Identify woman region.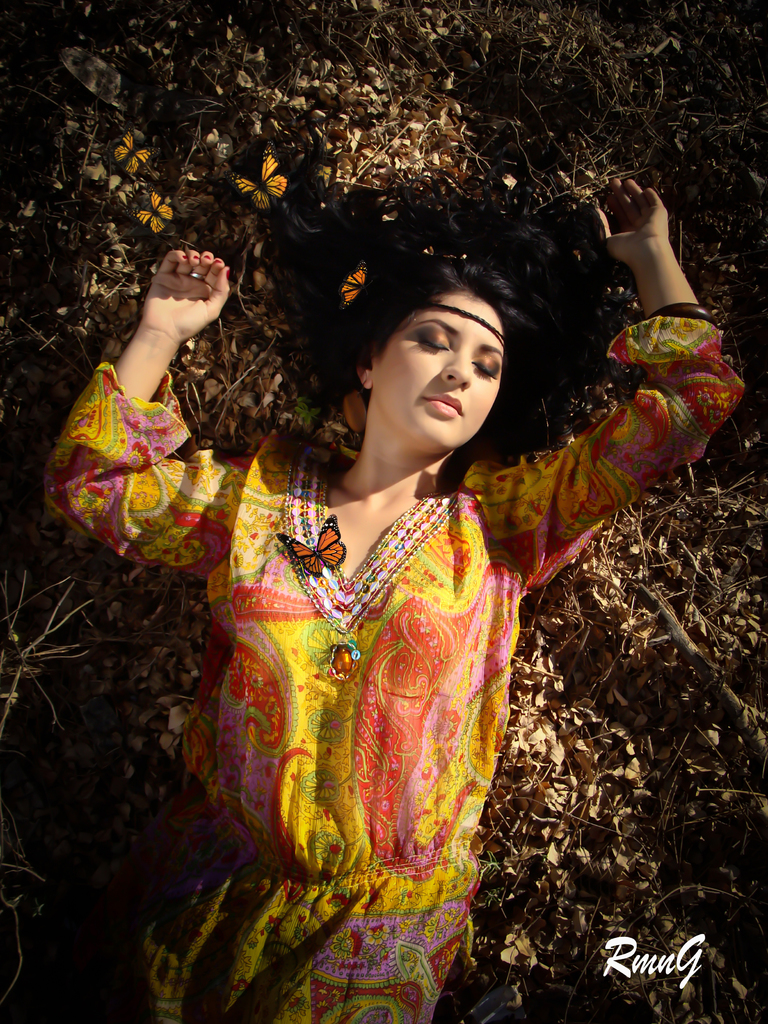
Region: Rect(84, 209, 660, 1012).
